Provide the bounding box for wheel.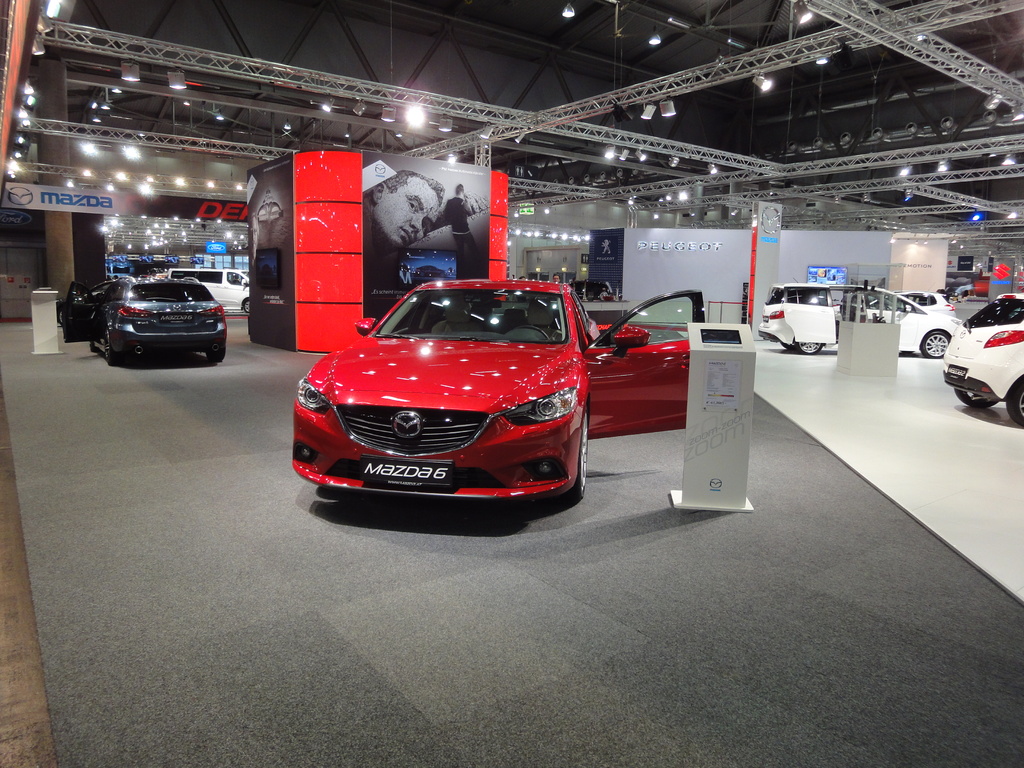
bbox=[916, 328, 951, 359].
